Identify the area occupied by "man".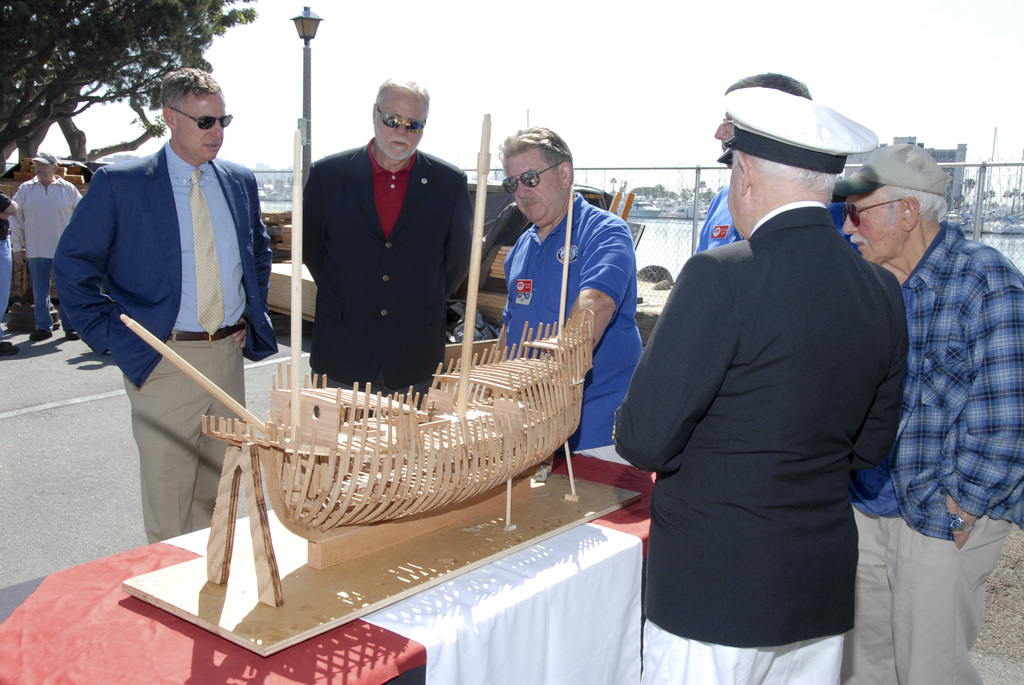
Area: rect(845, 139, 1023, 684).
